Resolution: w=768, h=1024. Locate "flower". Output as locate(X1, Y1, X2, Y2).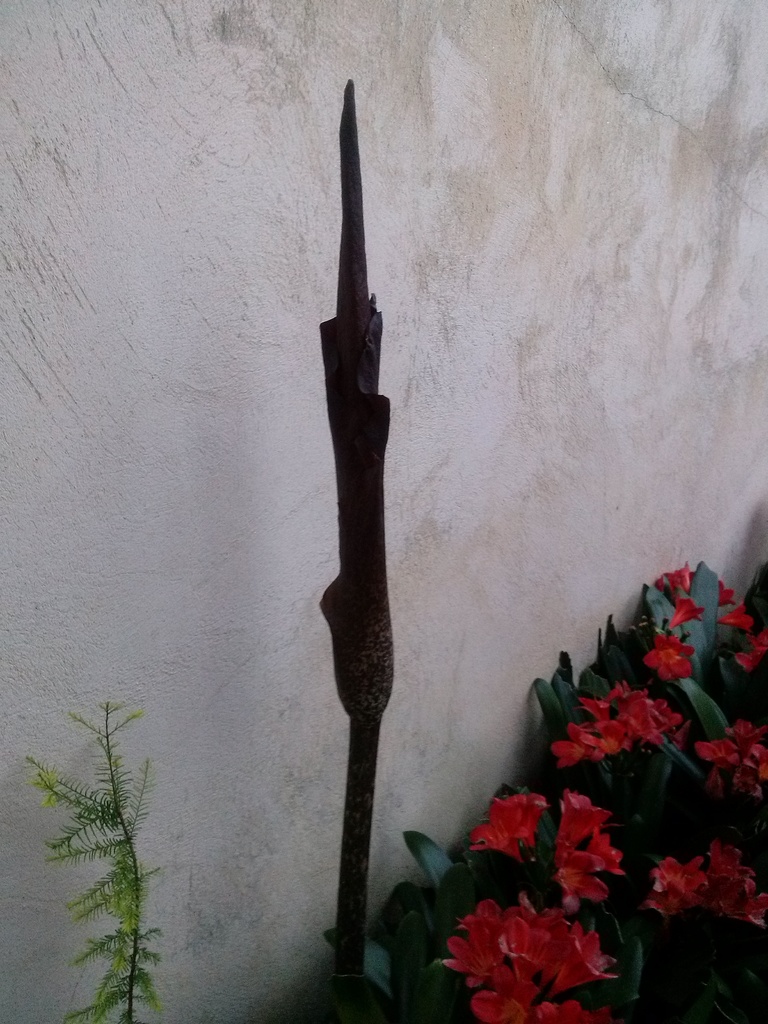
locate(476, 794, 547, 862).
